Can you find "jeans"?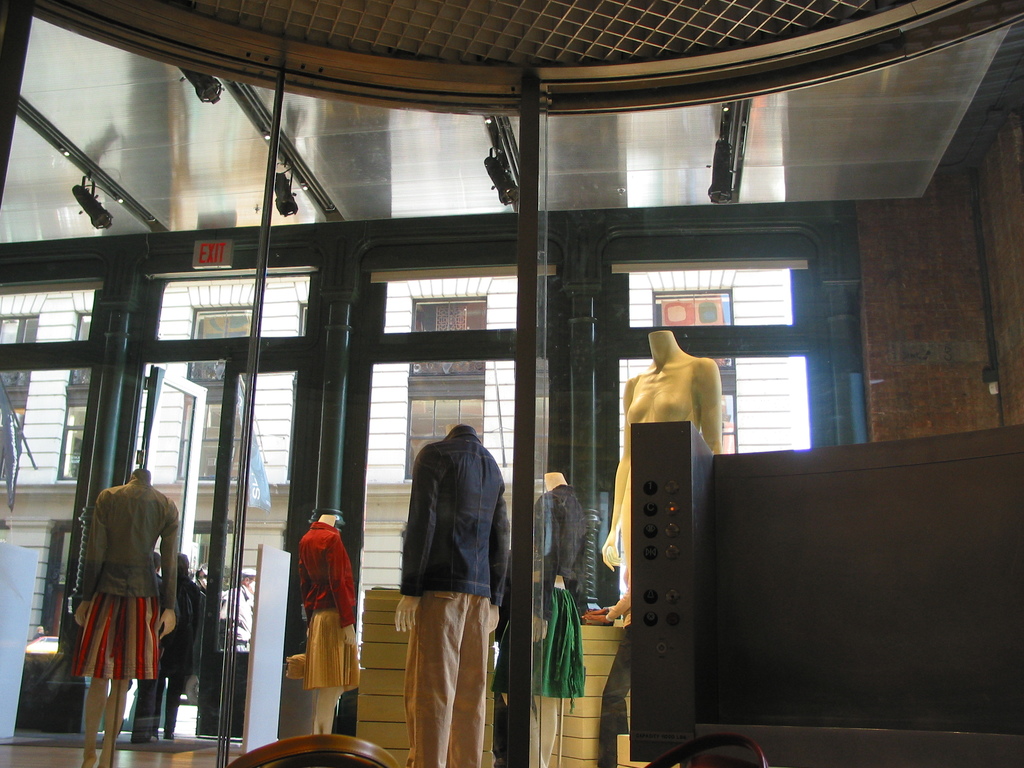
Yes, bounding box: 396,421,513,596.
